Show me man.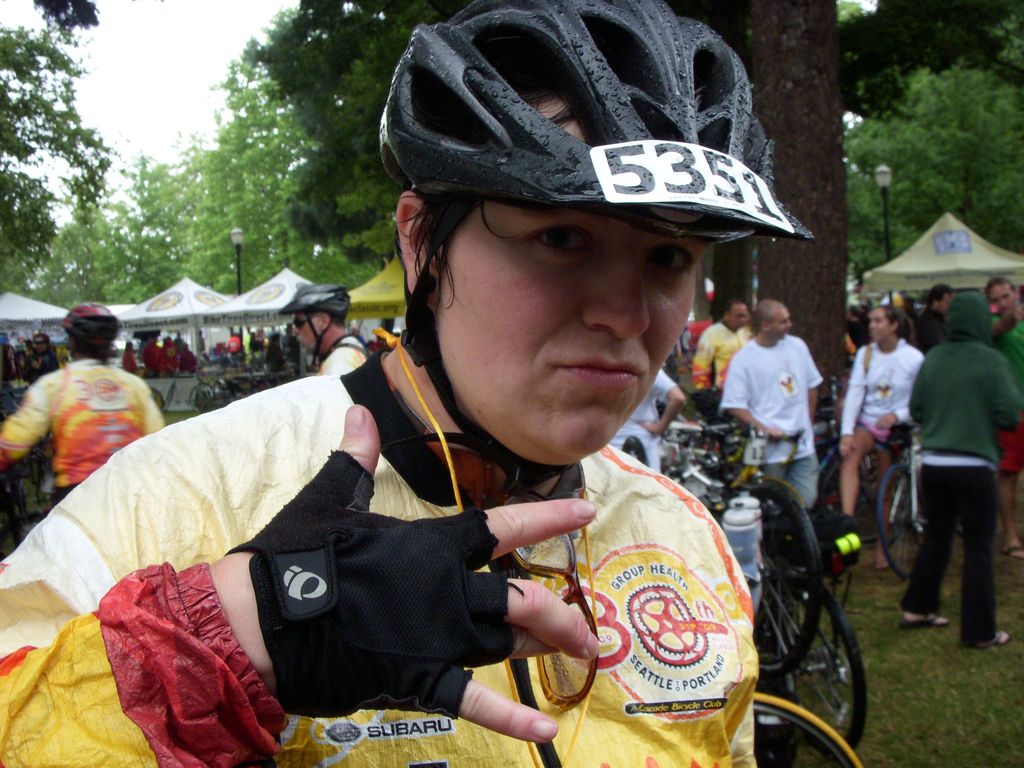
man is here: x1=141 y1=334 x2=163 y2=378.
